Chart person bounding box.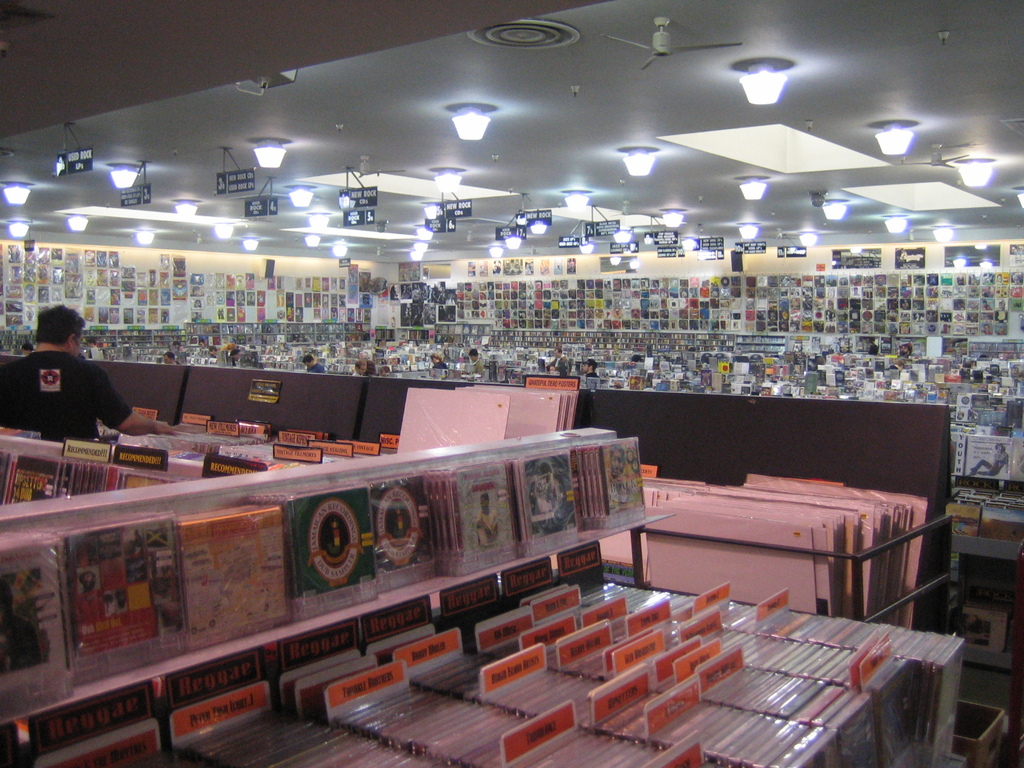
Charted: (left=429, top=349, right=451, bottom=368).
